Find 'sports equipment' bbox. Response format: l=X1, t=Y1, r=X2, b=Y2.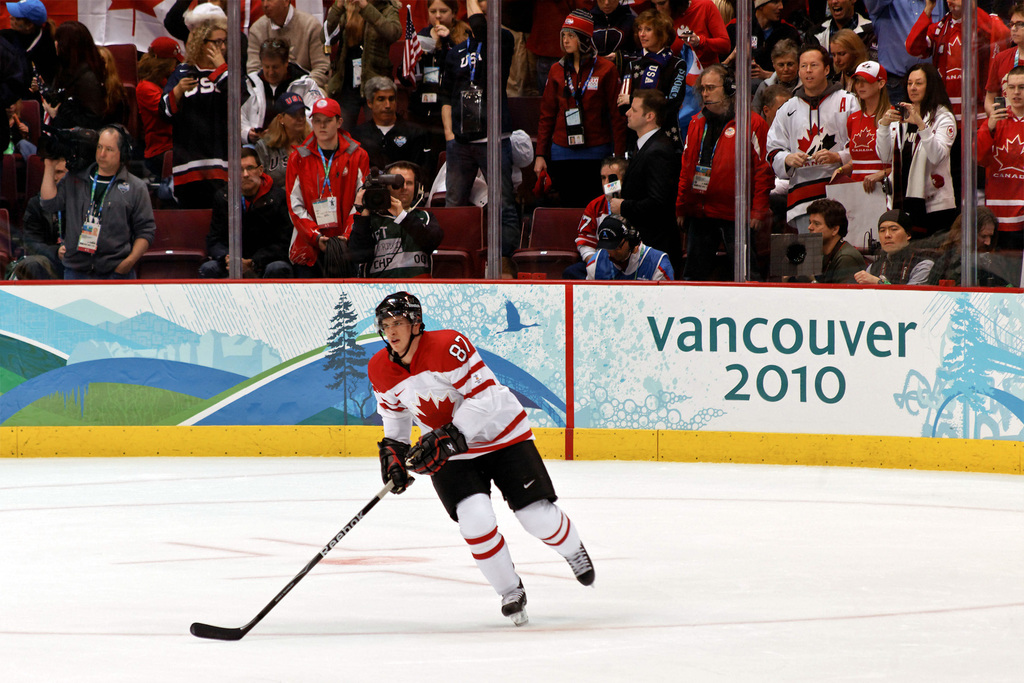
l=404, t=422, r=467, b=476.
